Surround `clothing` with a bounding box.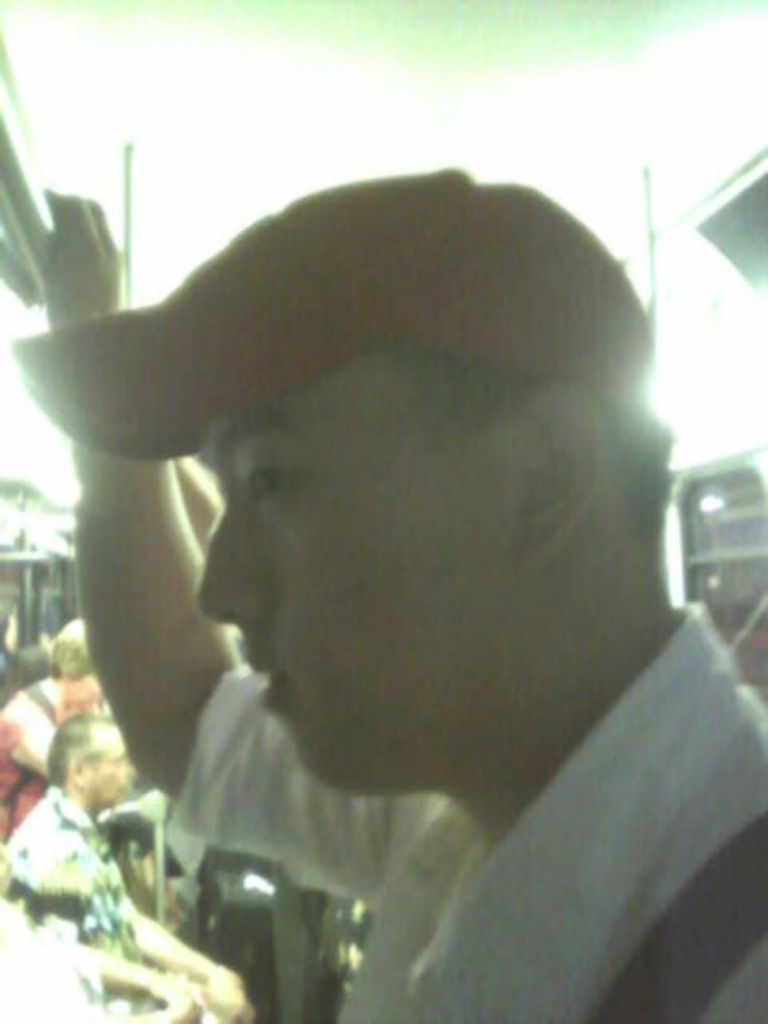
rect(8, 792, 170, 1022).
